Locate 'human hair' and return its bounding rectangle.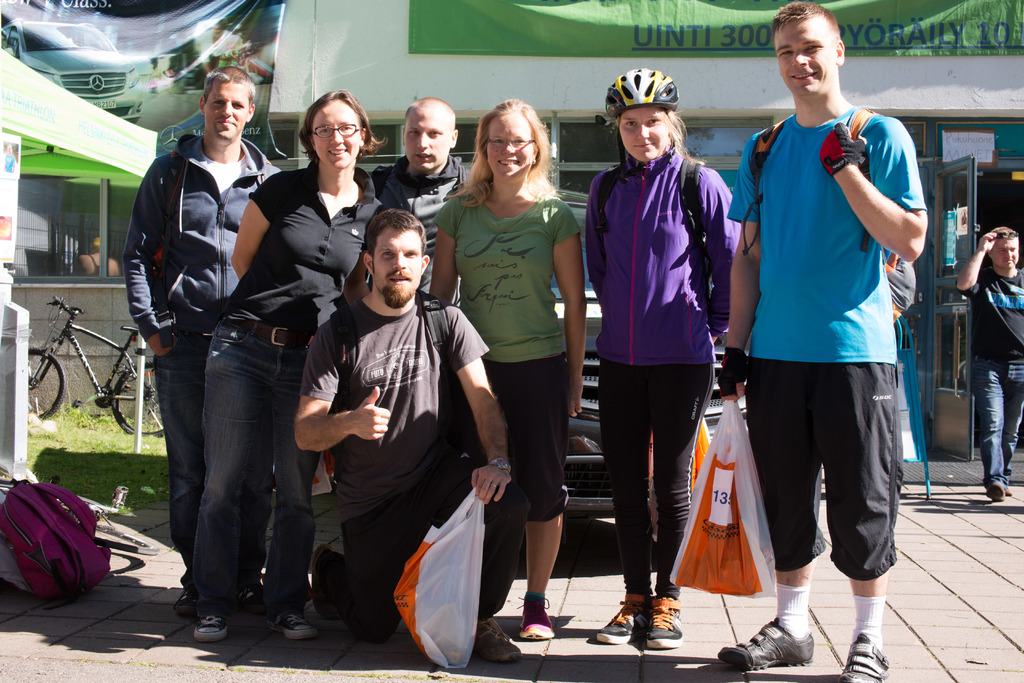
pyautogui.locateOnScreen(609, 108, 687, 153).
